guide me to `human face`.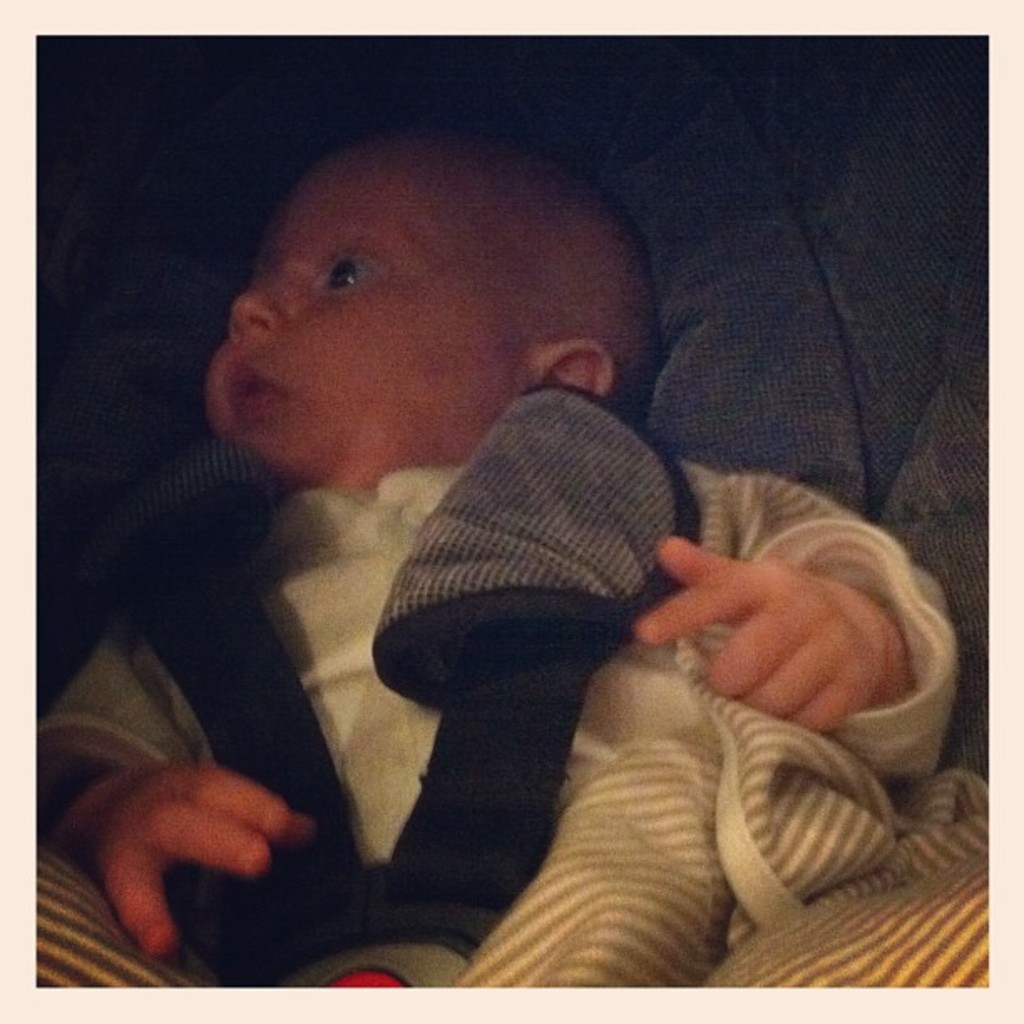
Guidance: select_region(202, 151, 514, 487).
